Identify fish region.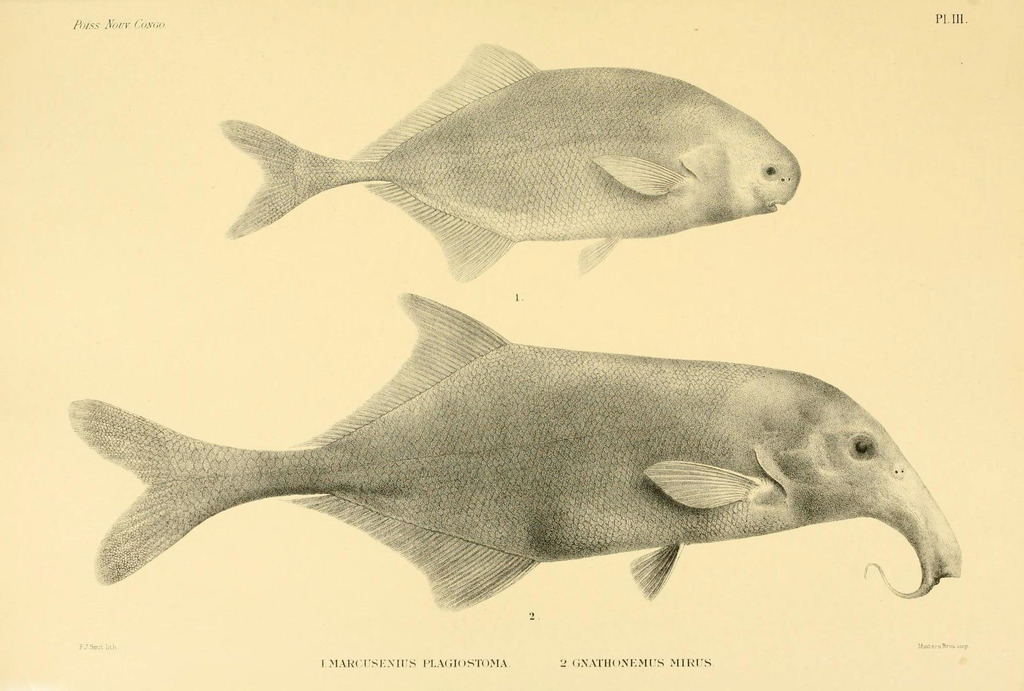
Region: {"x1": 204, "y1": 38, "x2": 830, "y2": 280}.
